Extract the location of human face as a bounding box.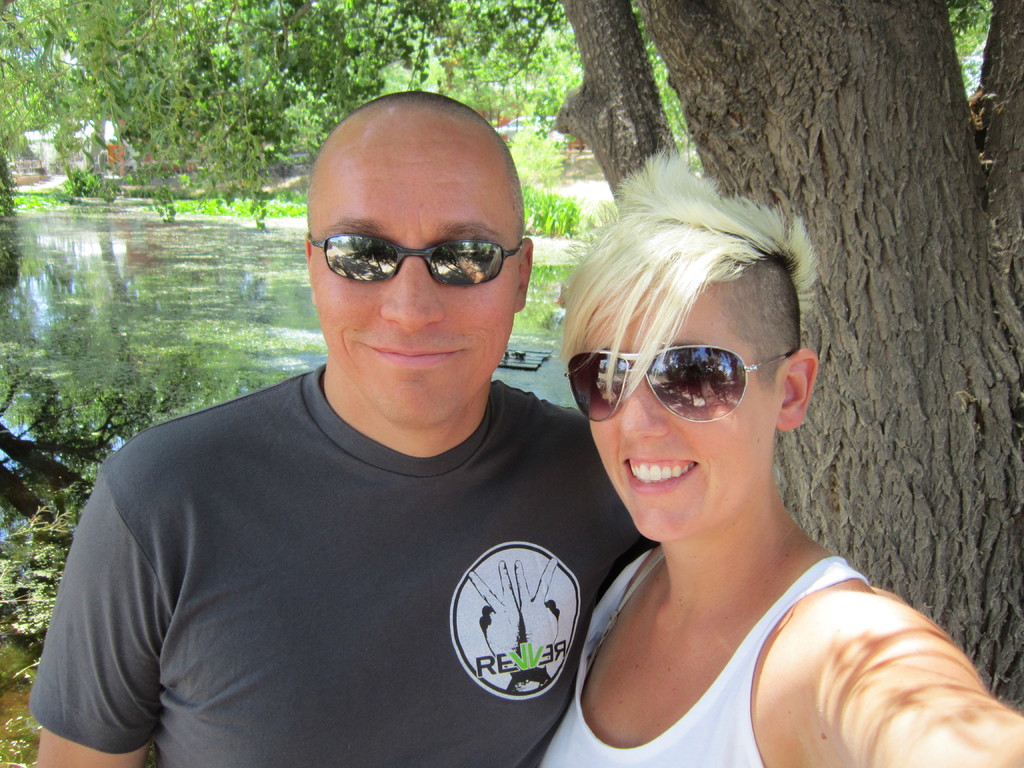
locate(586, 302, 760, 541).
